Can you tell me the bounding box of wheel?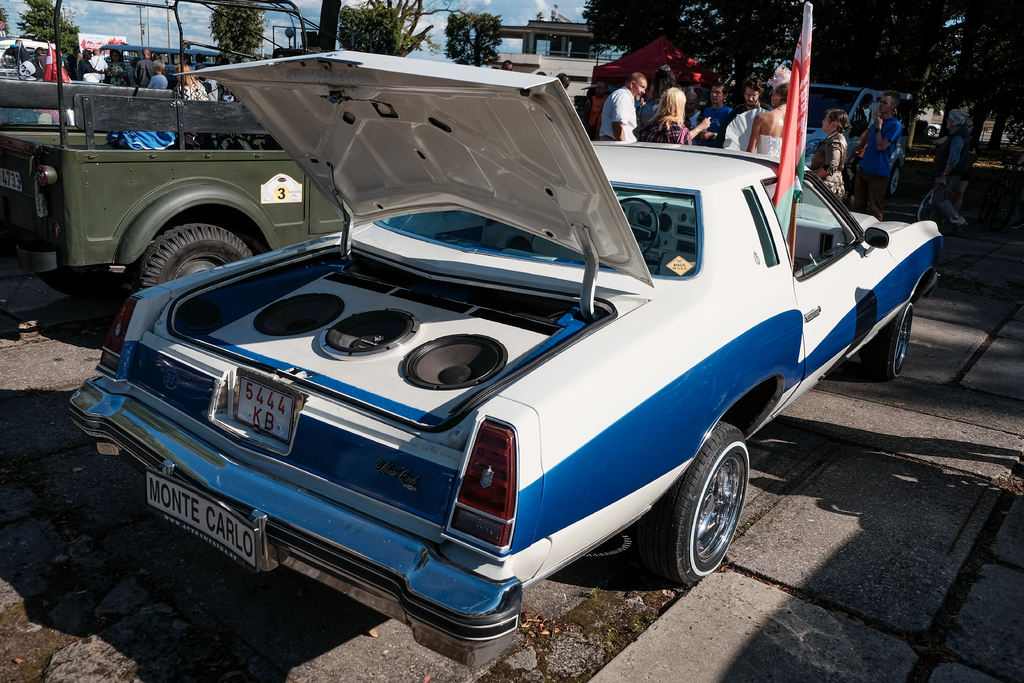
(659, 422, 753, 585).
